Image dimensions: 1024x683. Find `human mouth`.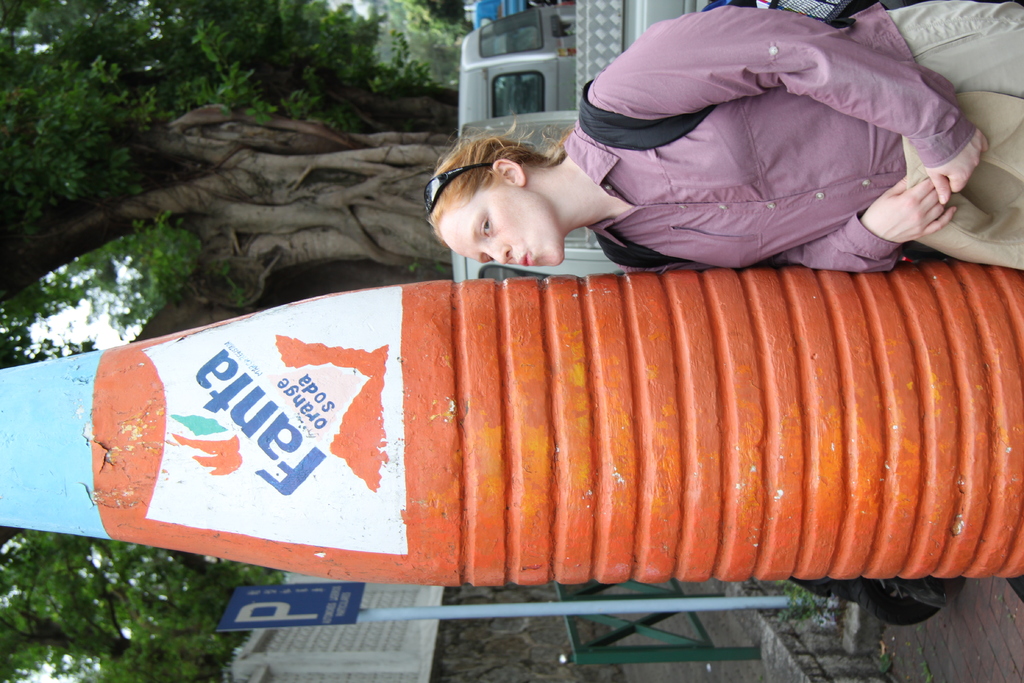
l=524, t=252, r=529, b=266.
